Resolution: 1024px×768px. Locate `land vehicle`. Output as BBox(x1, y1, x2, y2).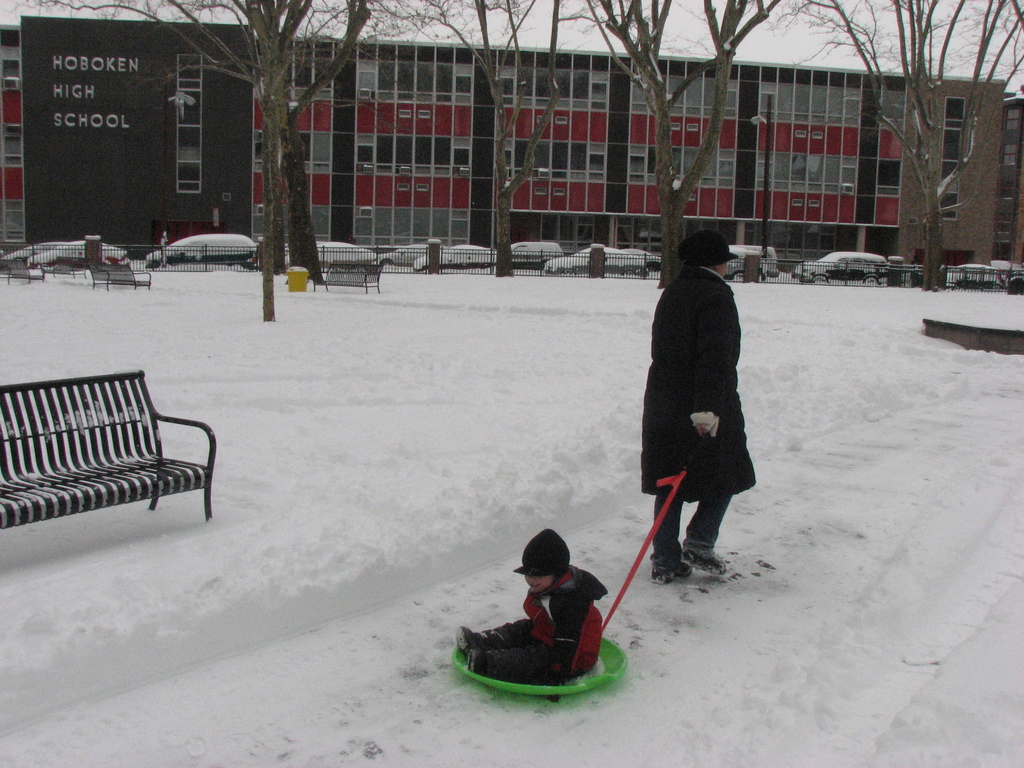
BBox(375, 242, 429, 266).
